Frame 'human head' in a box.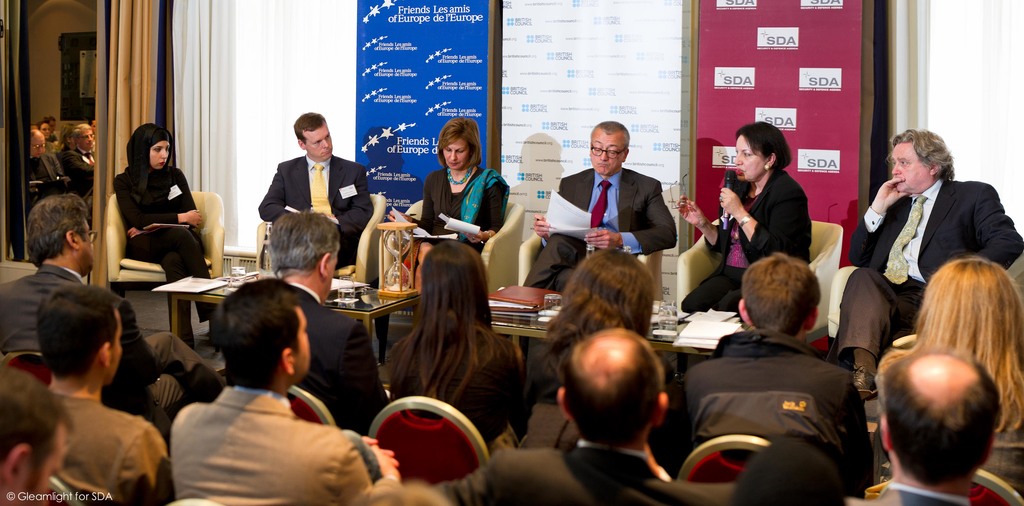
x1=30 y1=127 x2=45 y2=157.
